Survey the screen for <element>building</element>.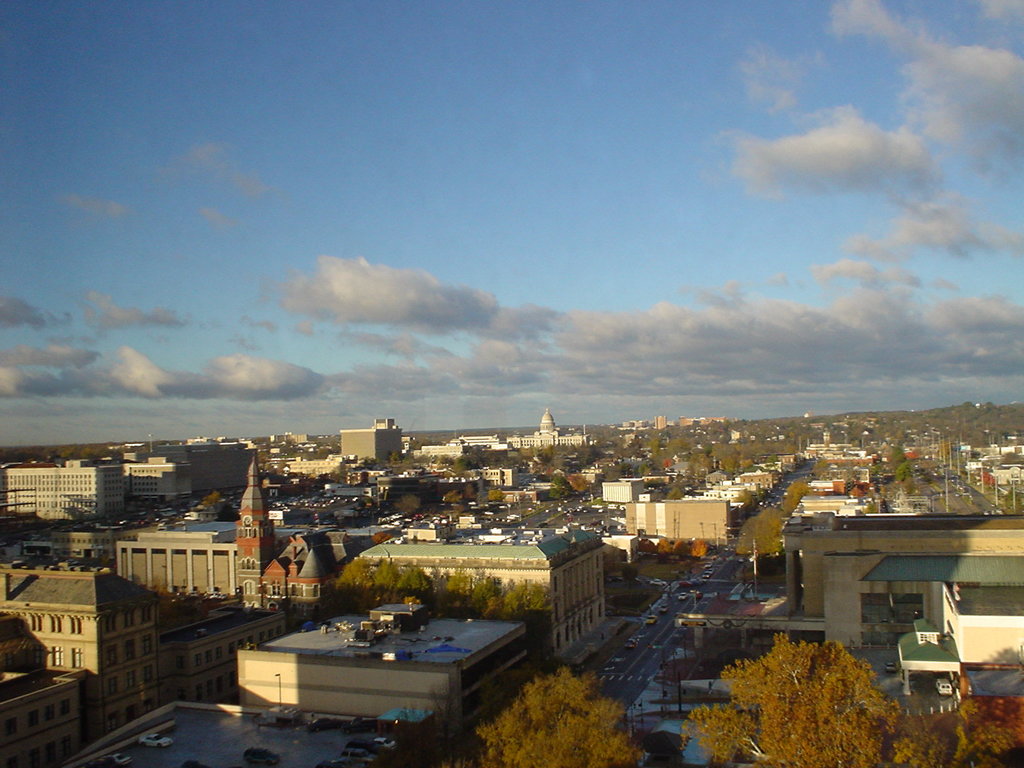
Survey found: <bbox>0, 574, 161, 732</bbox>.
